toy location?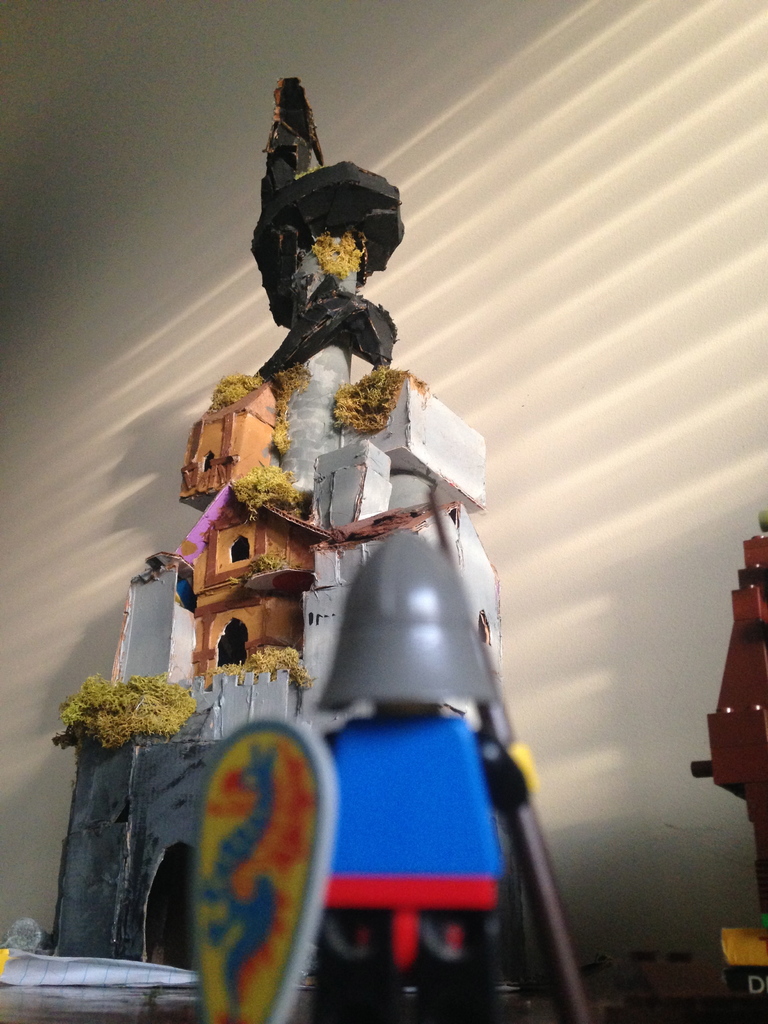
58/675/206/750
